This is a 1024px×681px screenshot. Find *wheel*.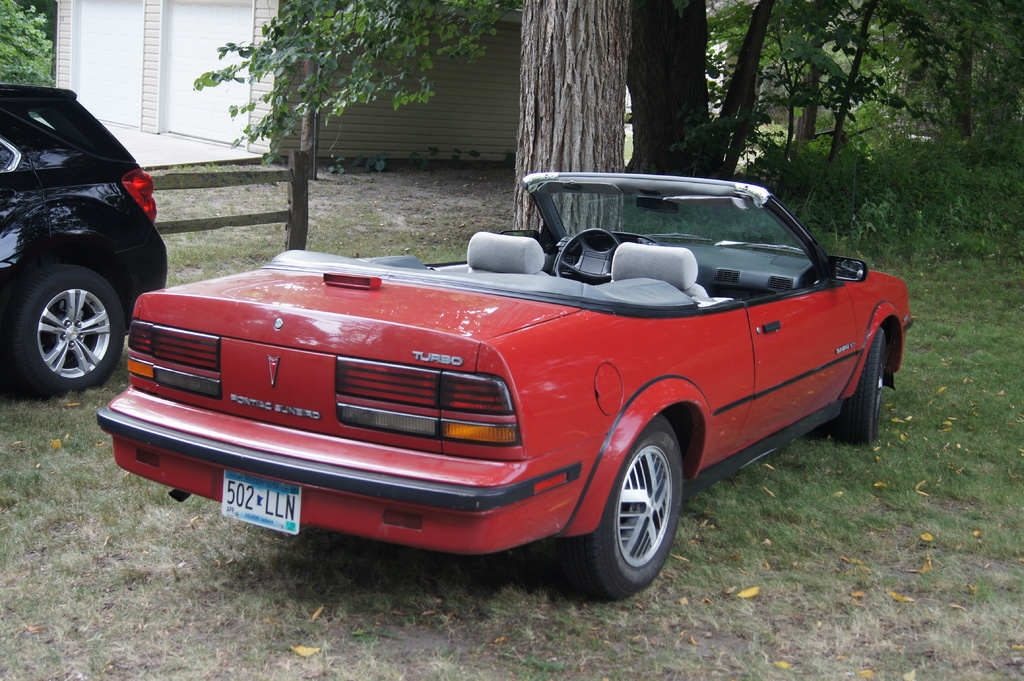
Bounding box: detection(833, 327, 885, 443).
